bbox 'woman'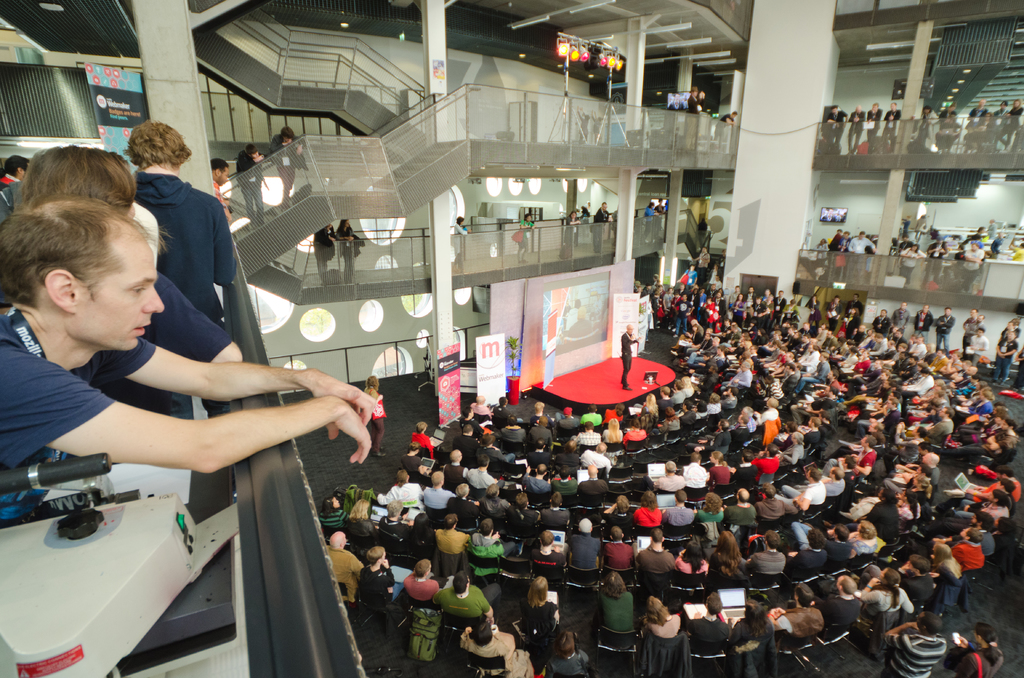
15 142 254 412
